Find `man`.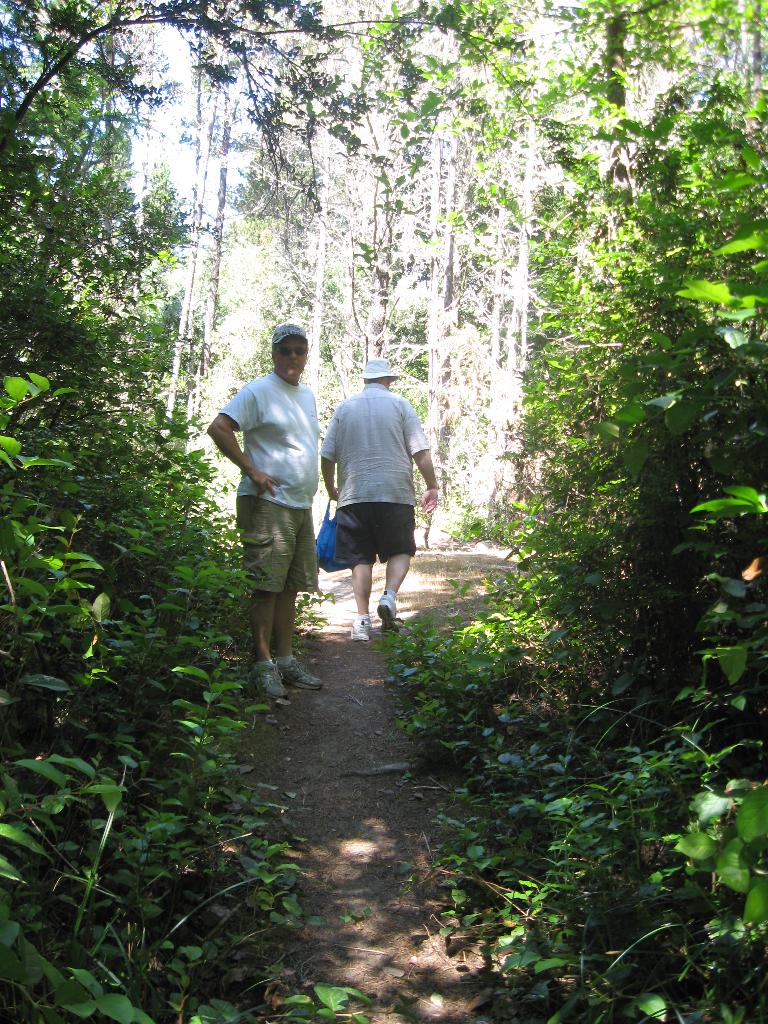
BBox(209, 323, 322, 704).
